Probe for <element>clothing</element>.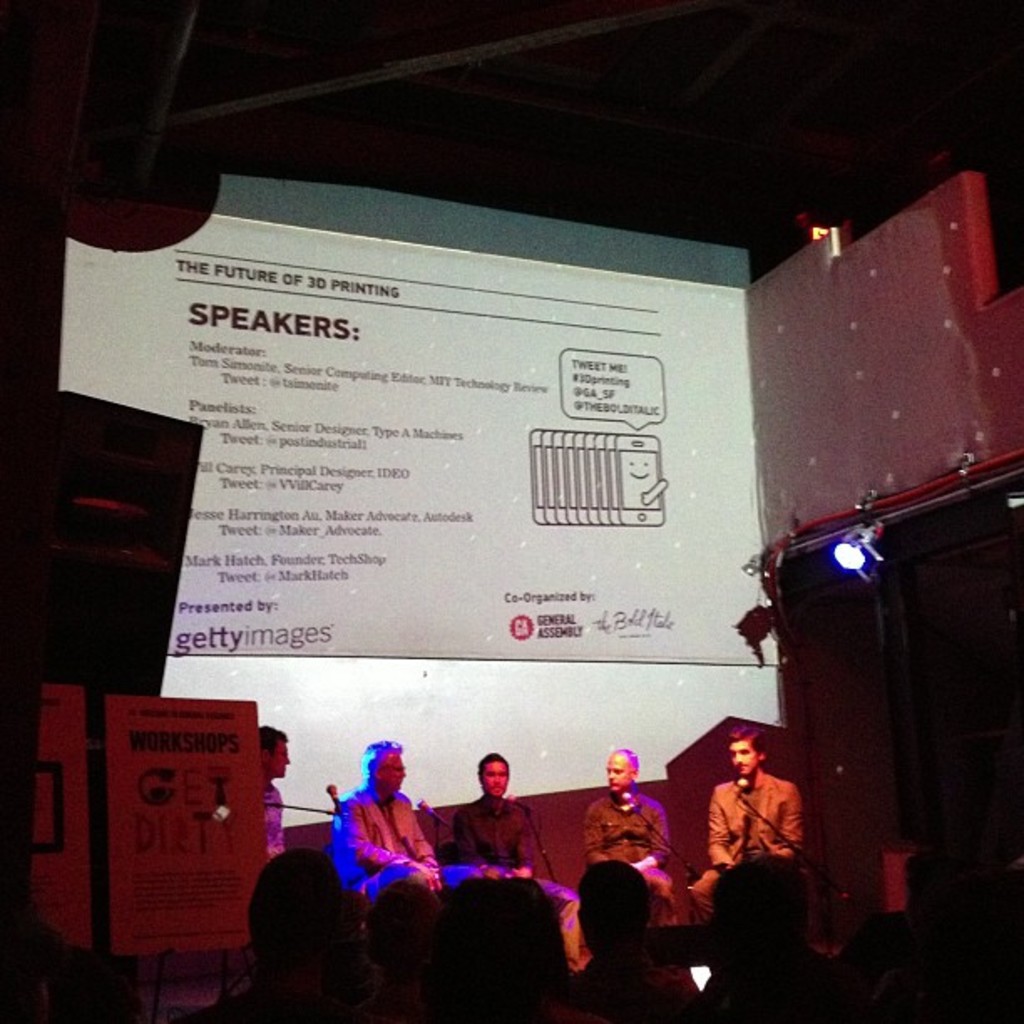
Probe result: (462,793,584,977).
